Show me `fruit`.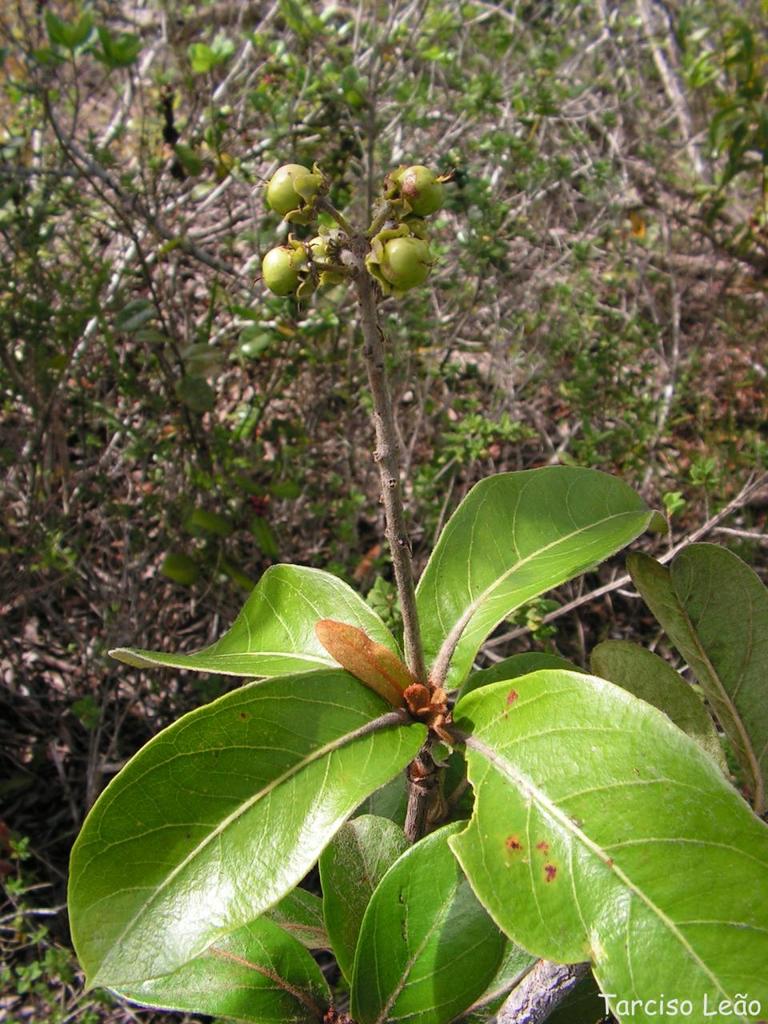
`fruit` is here: 372, 234, 440, 298.
